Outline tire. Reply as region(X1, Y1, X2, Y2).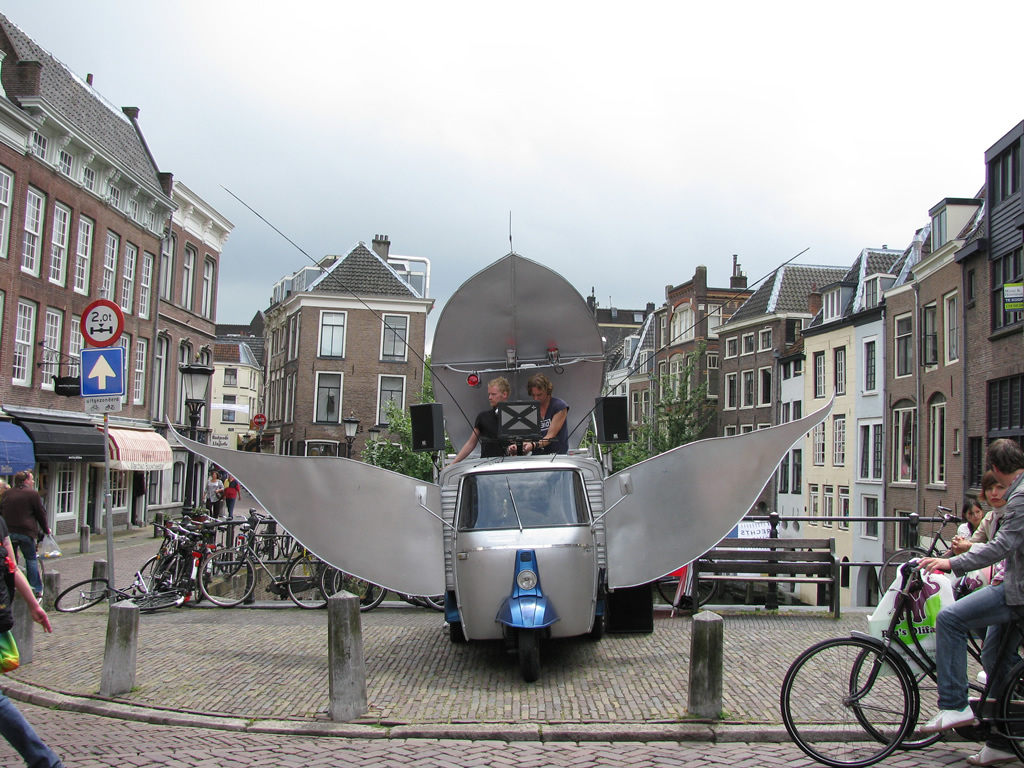
region(414, 594, 445, 610).
